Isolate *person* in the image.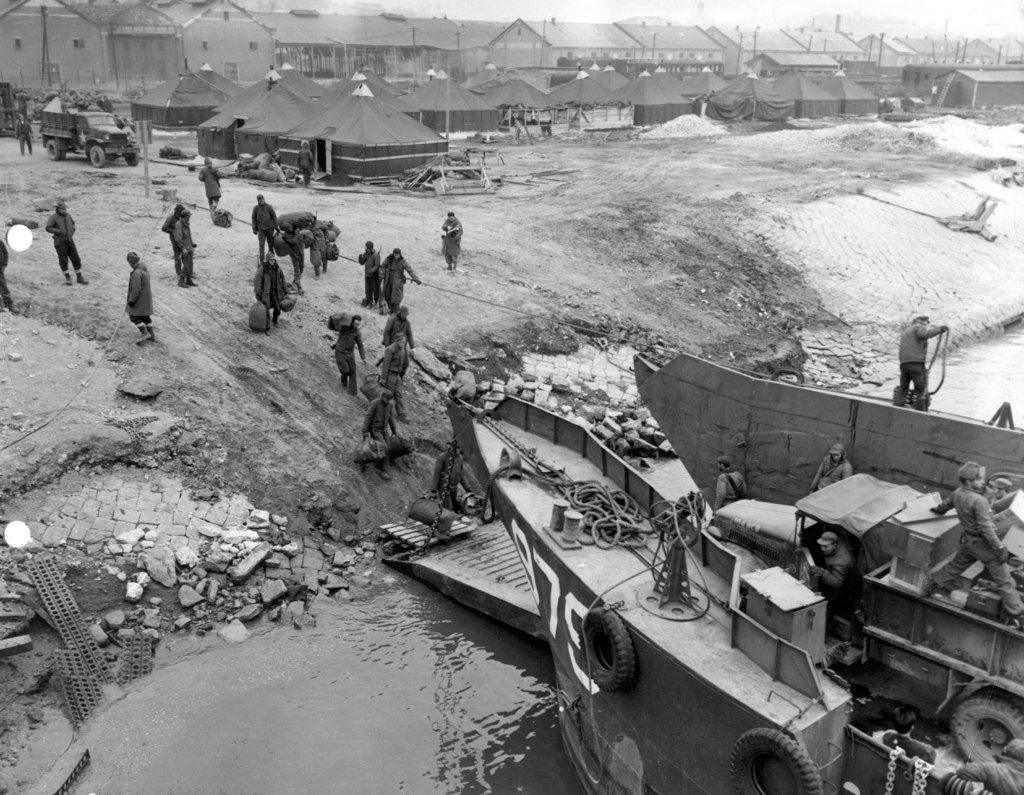
Isolated region: (x1=323, y1=312, x2=370, y2=389).
